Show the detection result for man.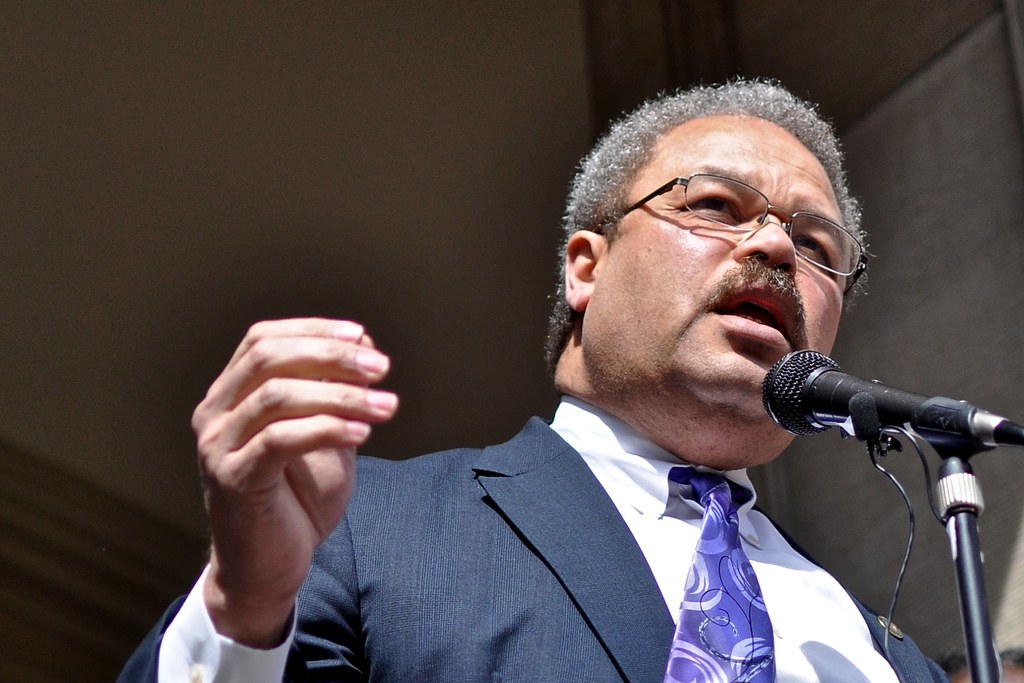
crop(111, 72, 954, 682).
